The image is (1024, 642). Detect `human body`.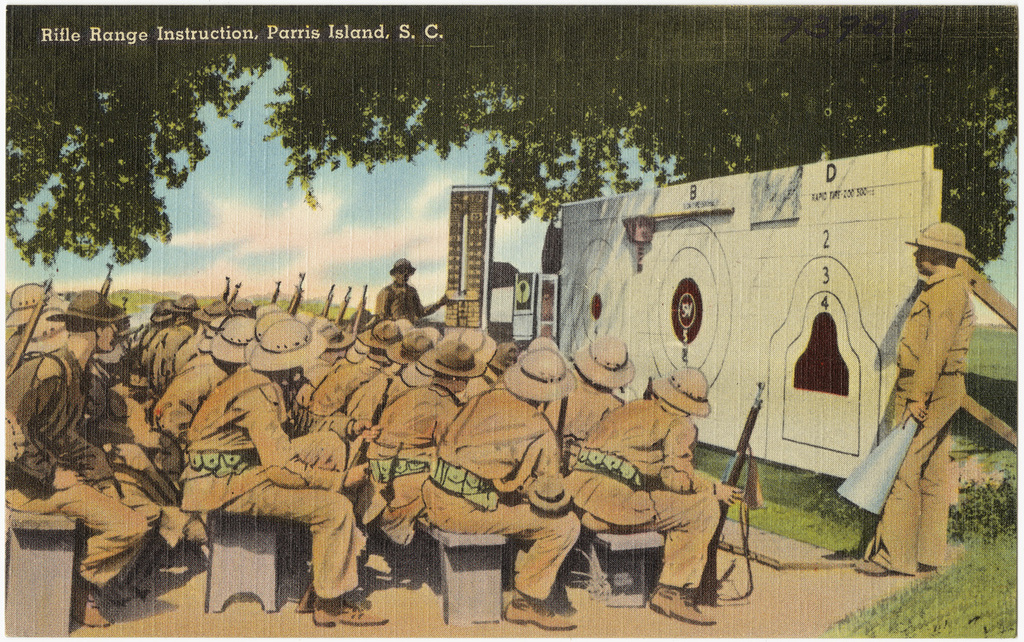
Detection: x1=850, y1=218, x2=978, y2=576.
